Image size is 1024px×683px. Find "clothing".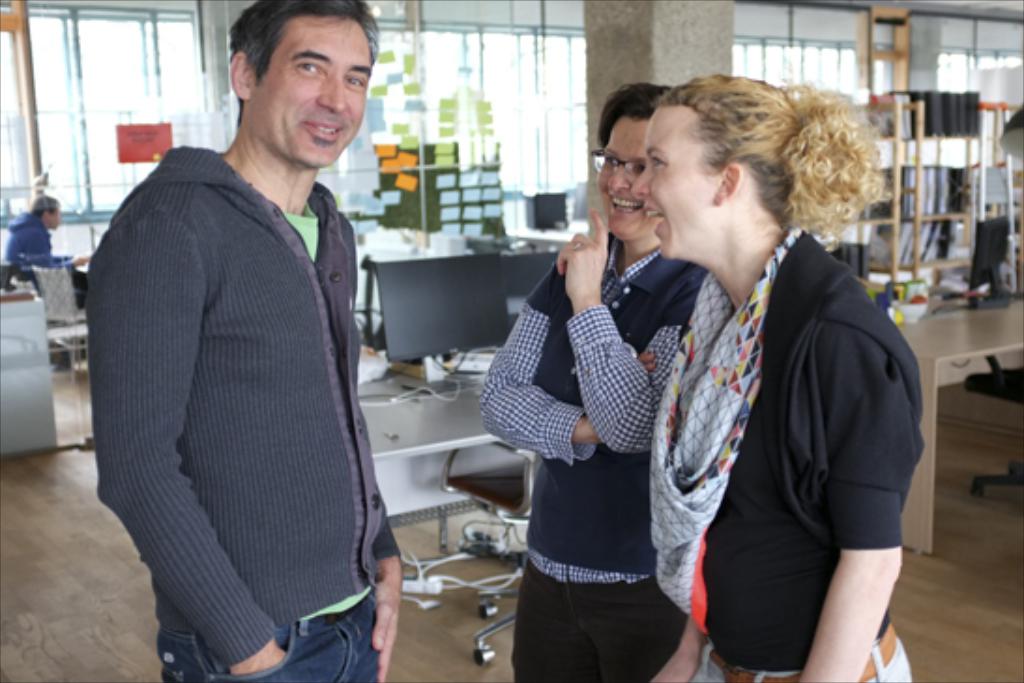
674 625 915 681.
